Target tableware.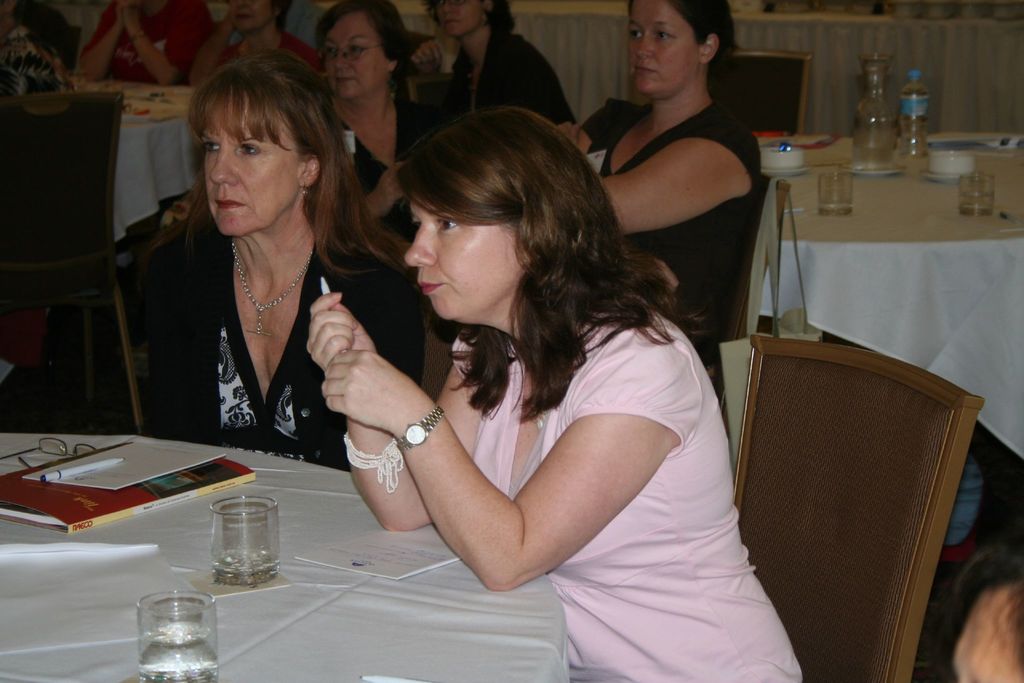
Target region: [x1=927, y1=151, x2=981, y2=173].
